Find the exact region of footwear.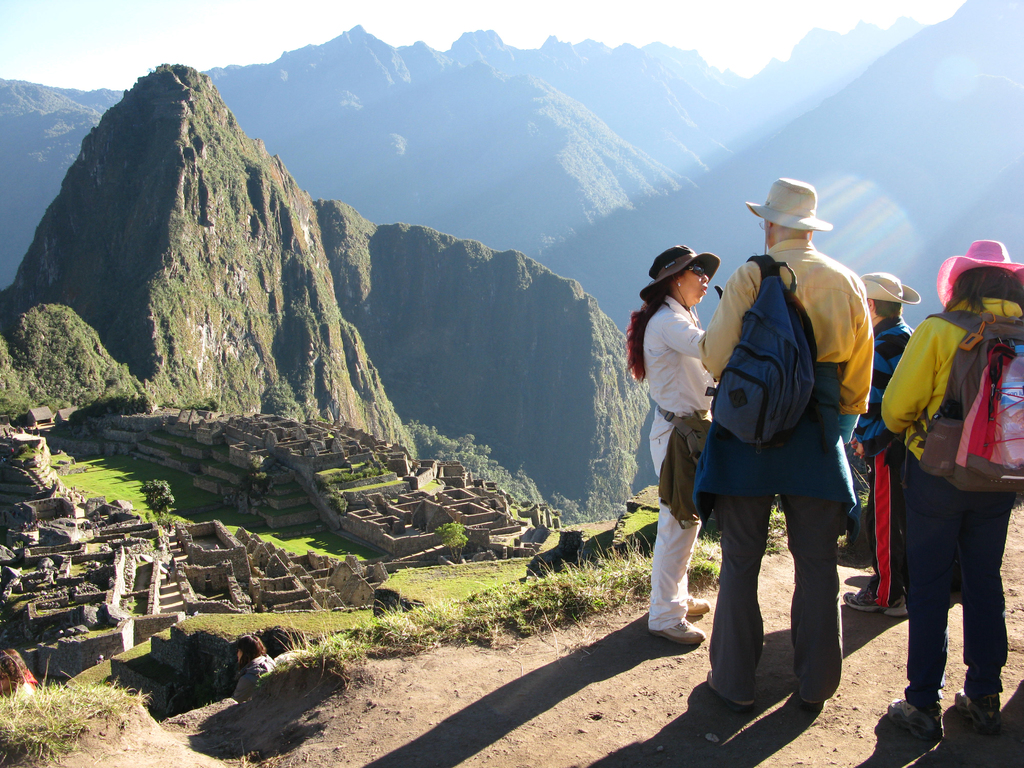
Exact region: left=886, top=693, right=941, bottom=743.
